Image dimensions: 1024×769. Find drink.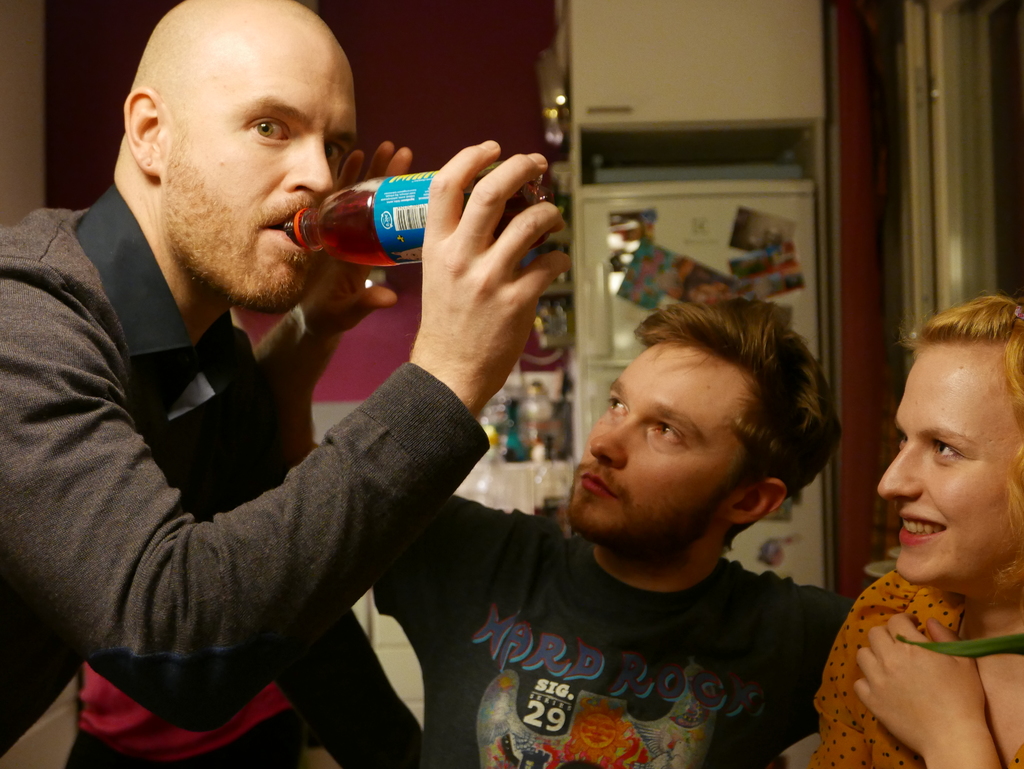
[313,193,547,266].
